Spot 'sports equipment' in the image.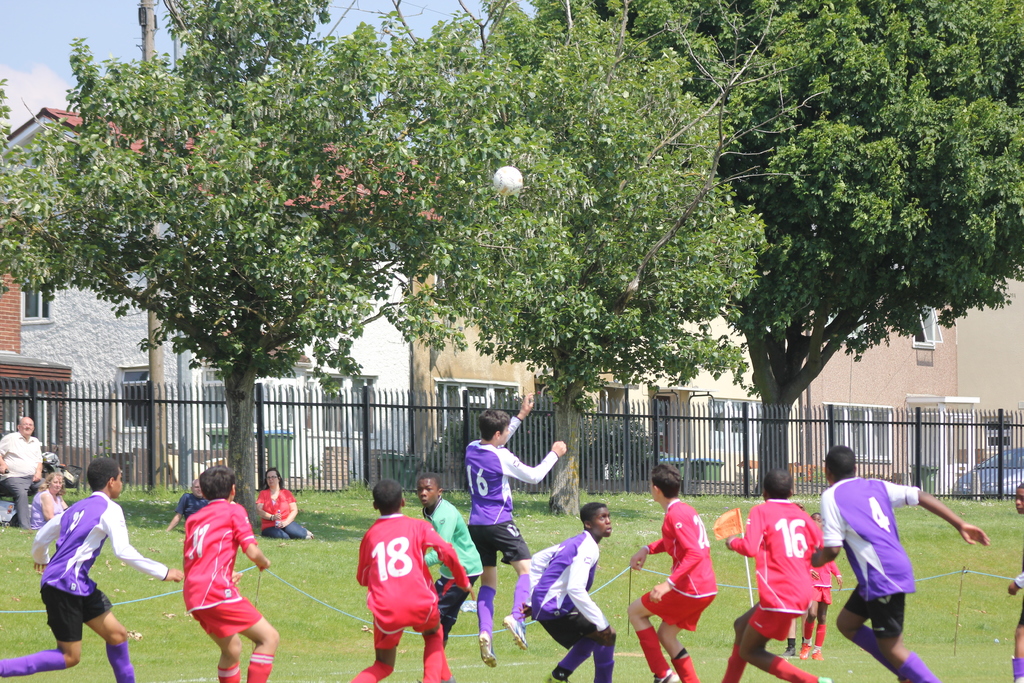
'sports equipment' found at crop(493, 162, 522, 195).
